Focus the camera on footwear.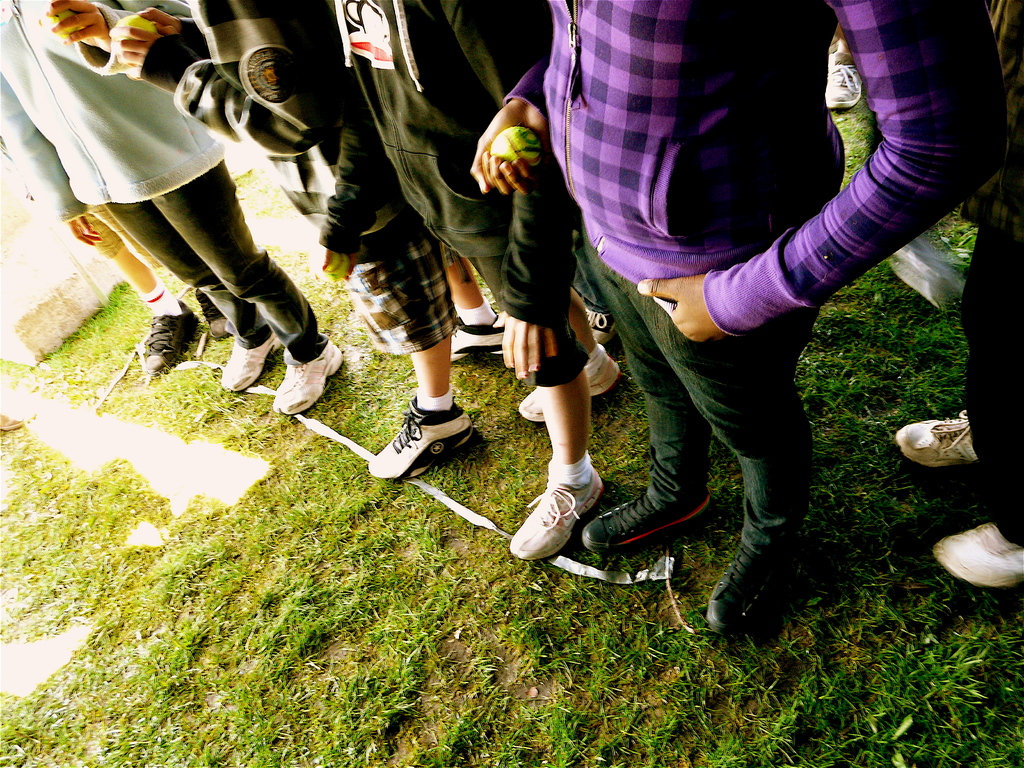
Focus region: Rect(504, 462, 606, 563).
